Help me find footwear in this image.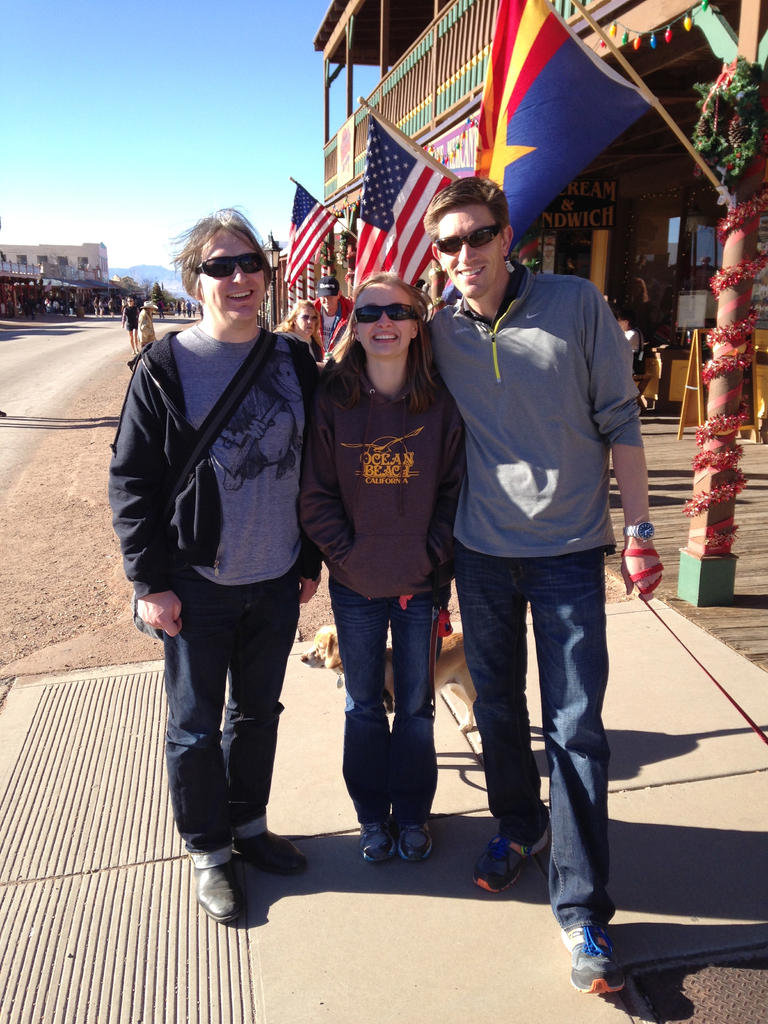
Found it: (x1=394, y1=817, x2=436, y2=862).
